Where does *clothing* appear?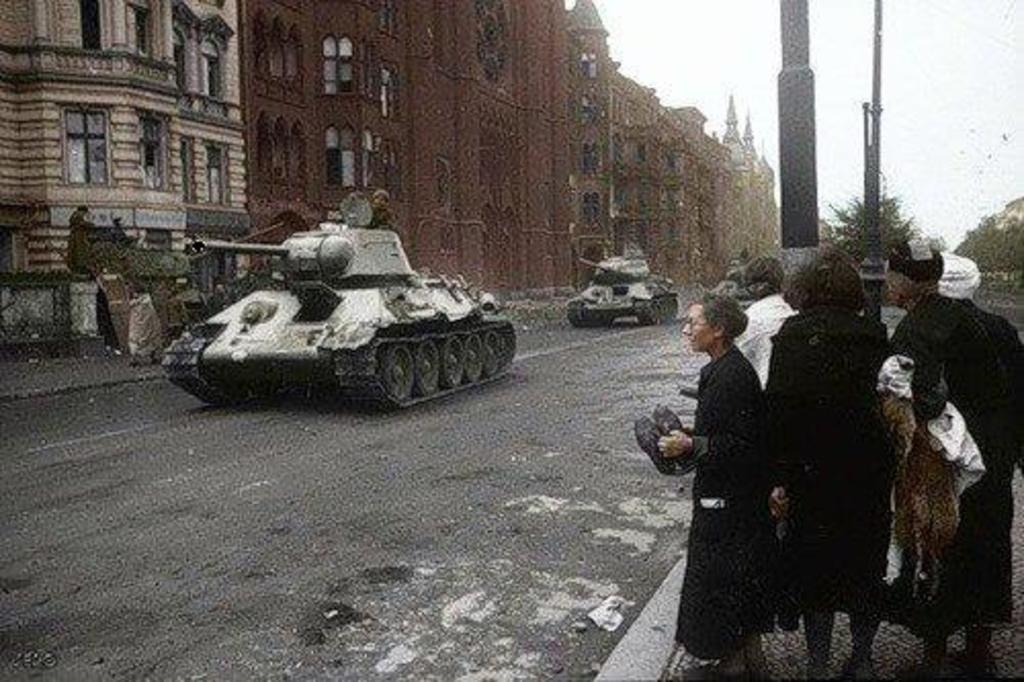
Appears at rect(770, 307, 909, 614).
